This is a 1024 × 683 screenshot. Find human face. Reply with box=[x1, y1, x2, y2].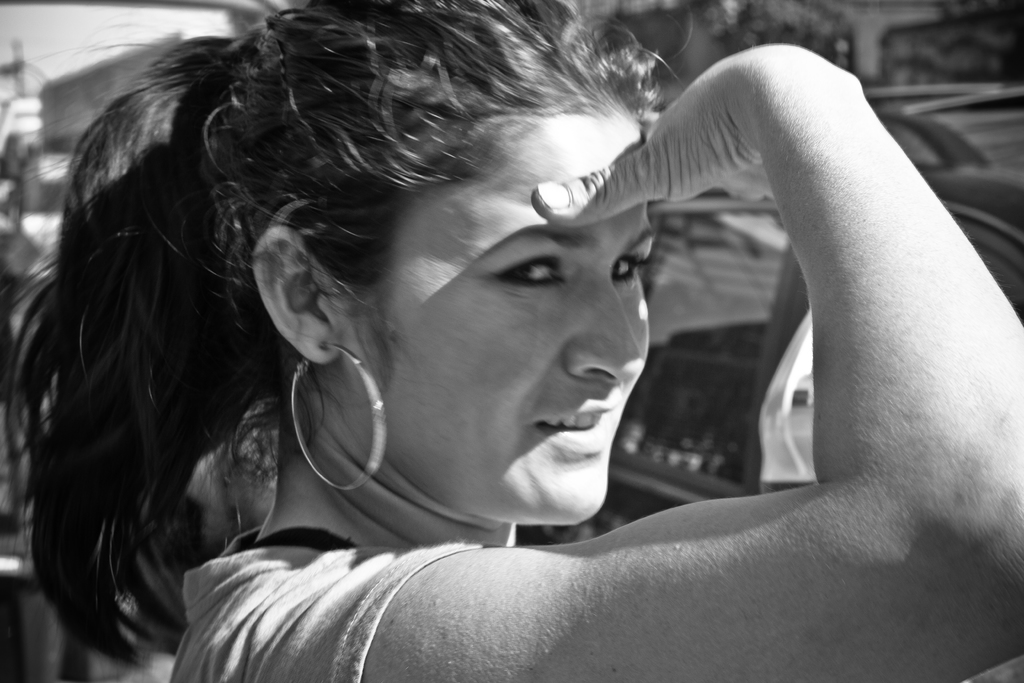
box=[339, 107, 656, 522].
